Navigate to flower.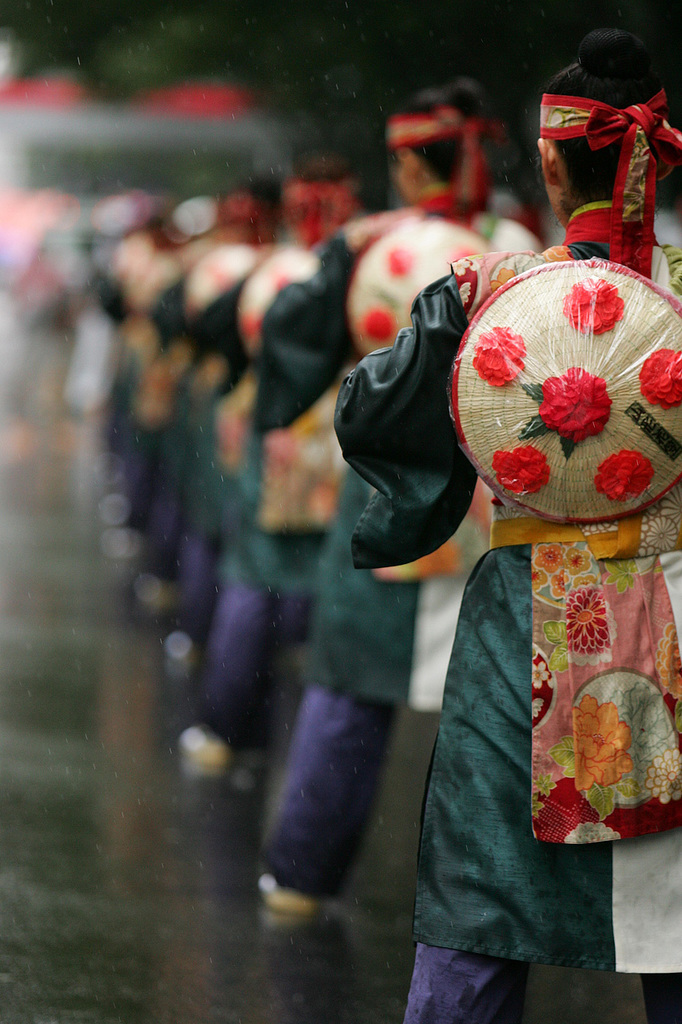
Navigation target: <region>467, 323, 528, 388</region>.
